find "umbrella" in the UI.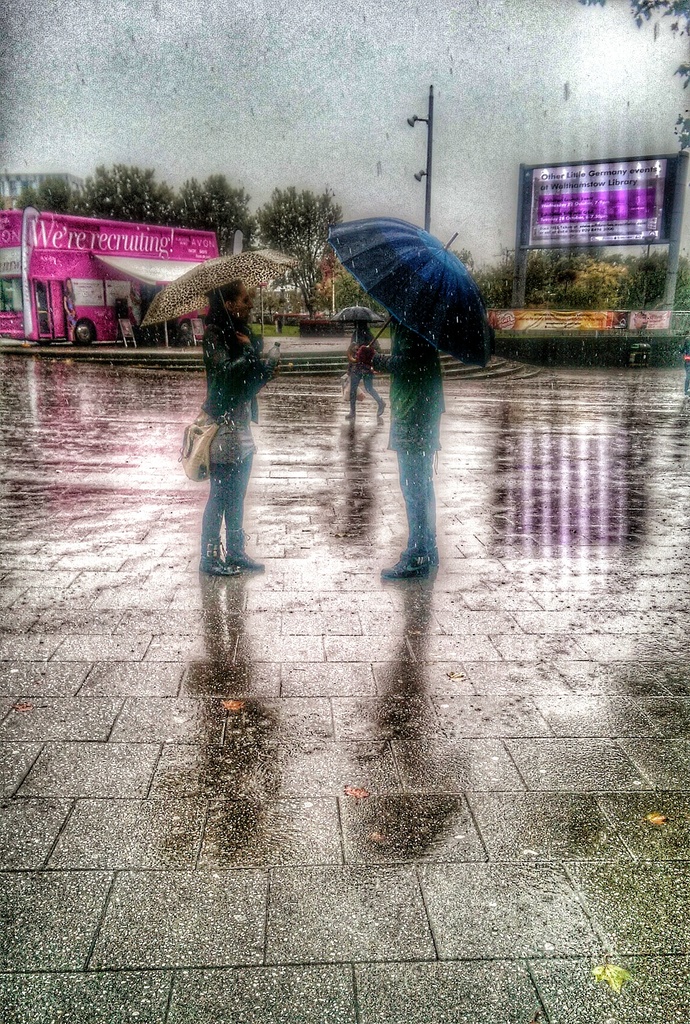
UI element at (x1=319, y1=191, x2=505, y2=344).
